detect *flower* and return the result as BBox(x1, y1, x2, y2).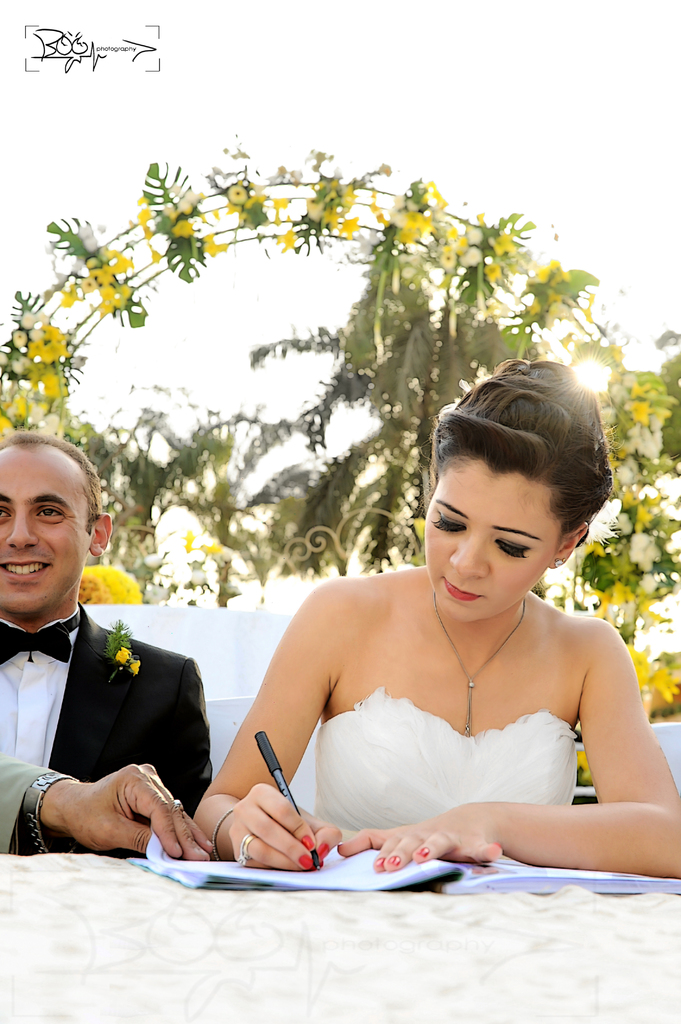
BBox(581, 639, 680, 784).
